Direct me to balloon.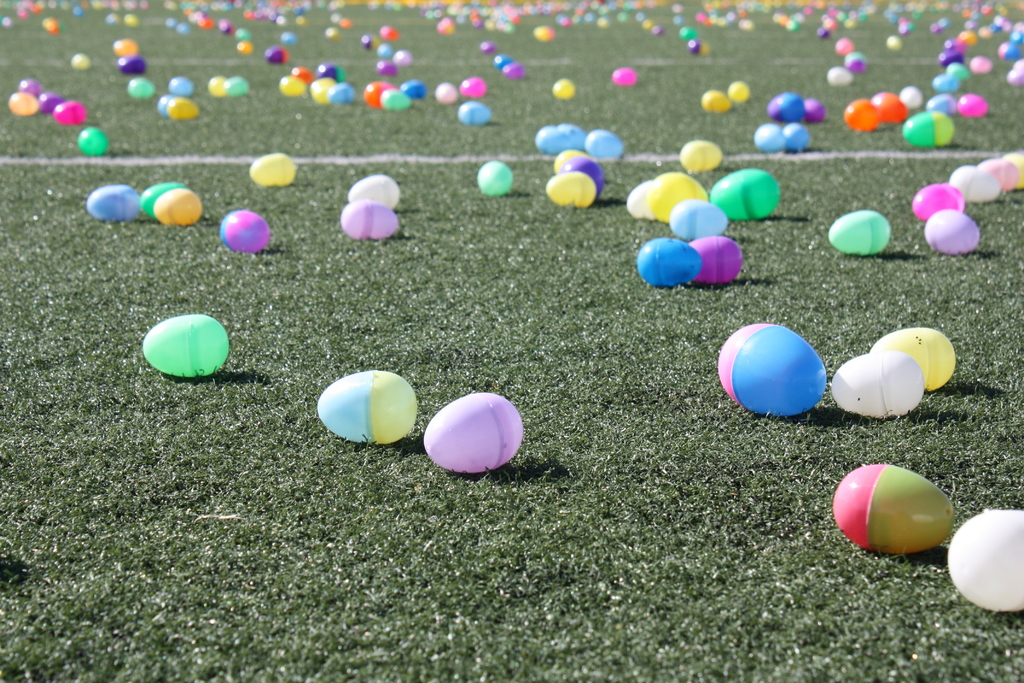
Direction: (717,320,828,414).
